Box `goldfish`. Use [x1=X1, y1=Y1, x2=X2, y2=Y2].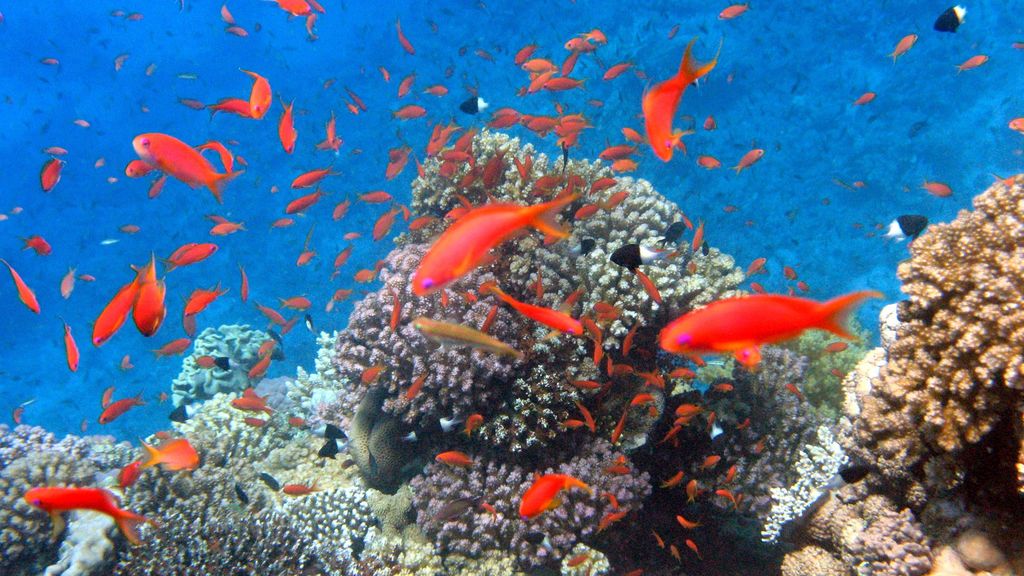
[x1=438, y1=289, x2=449, y2=309].
